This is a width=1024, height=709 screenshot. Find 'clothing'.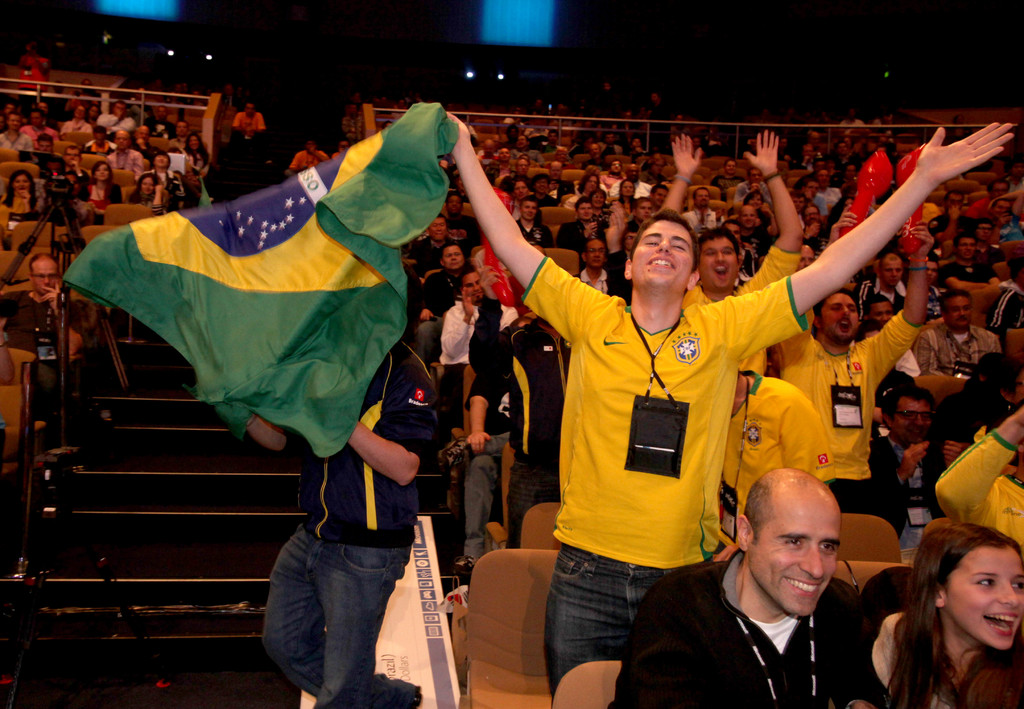
Bounding box: 938, 257, 1005, 300.
